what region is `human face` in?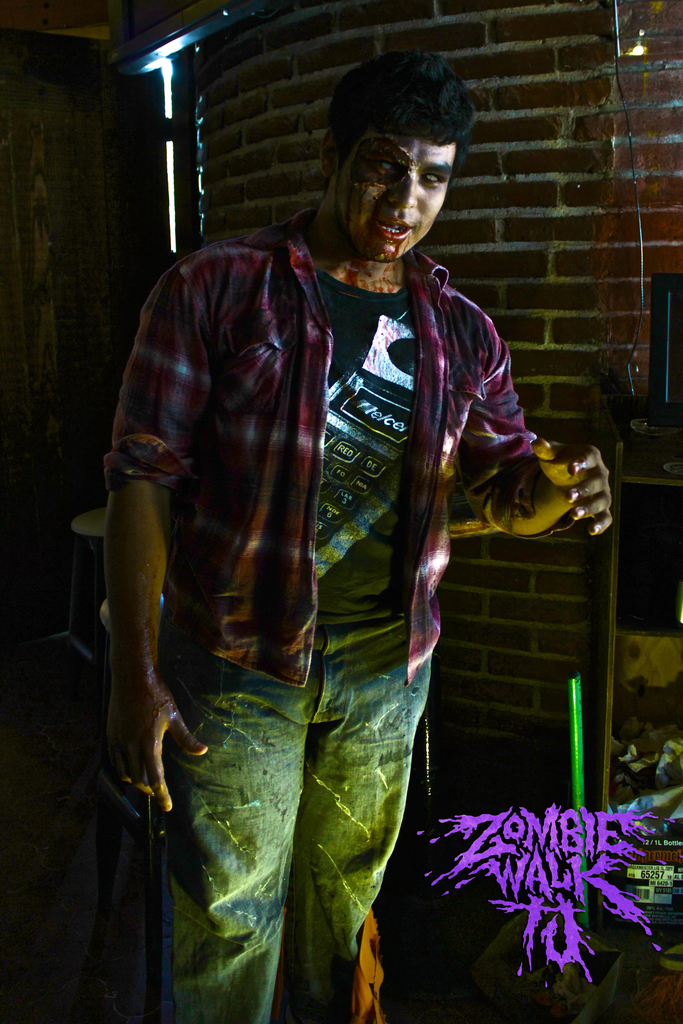
329, 134, 459, 258.
